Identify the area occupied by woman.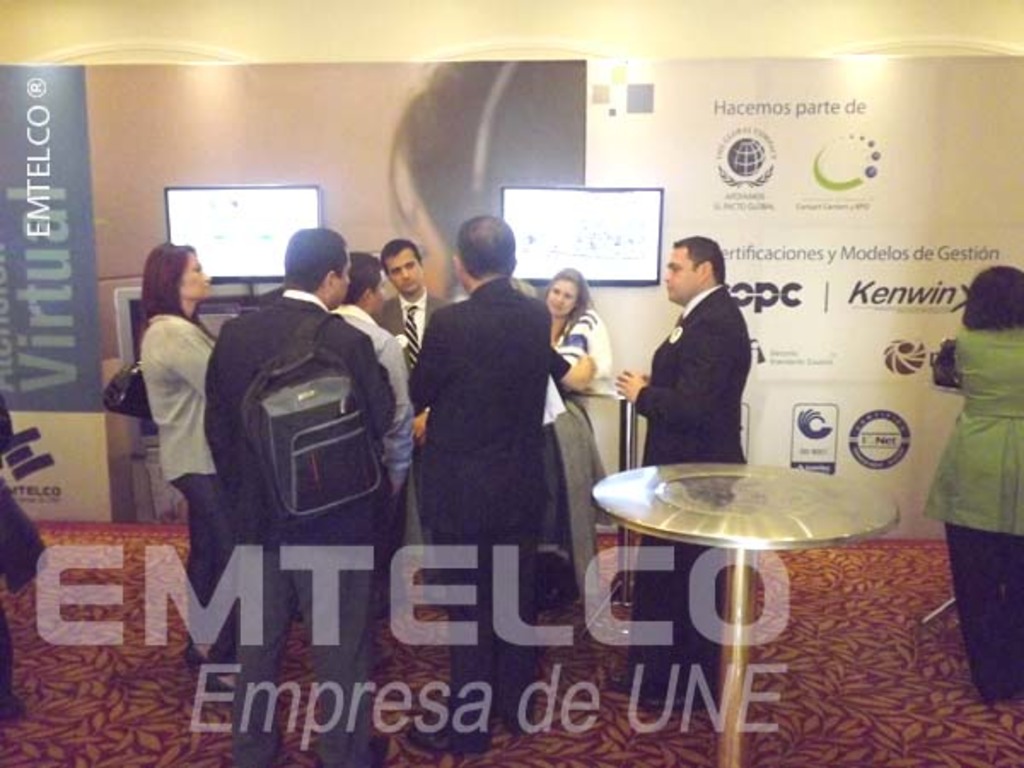
Area: <box>925,265,1022,708</box>.
